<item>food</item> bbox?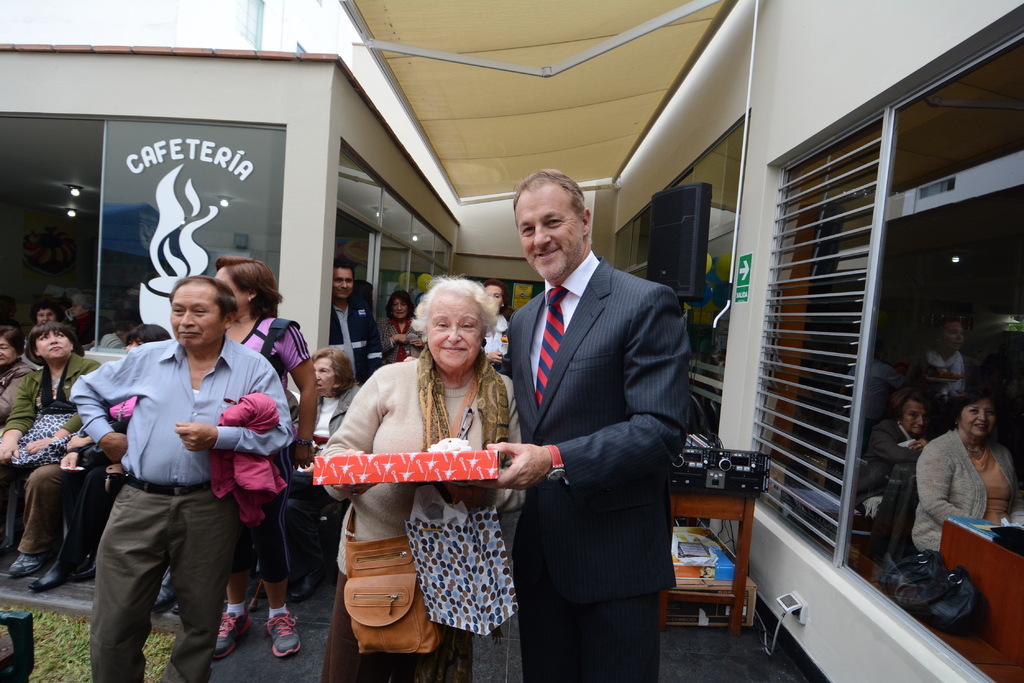
Rect(672, 533, 718, 583)
